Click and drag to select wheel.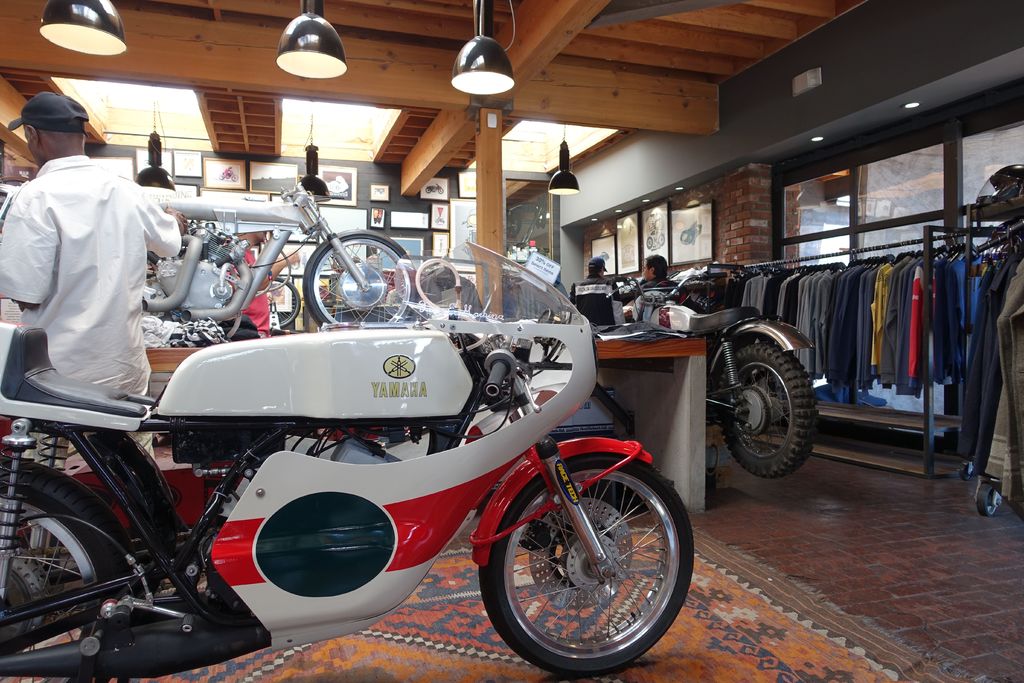
Selection: <box>719,345,814,475</box>.
